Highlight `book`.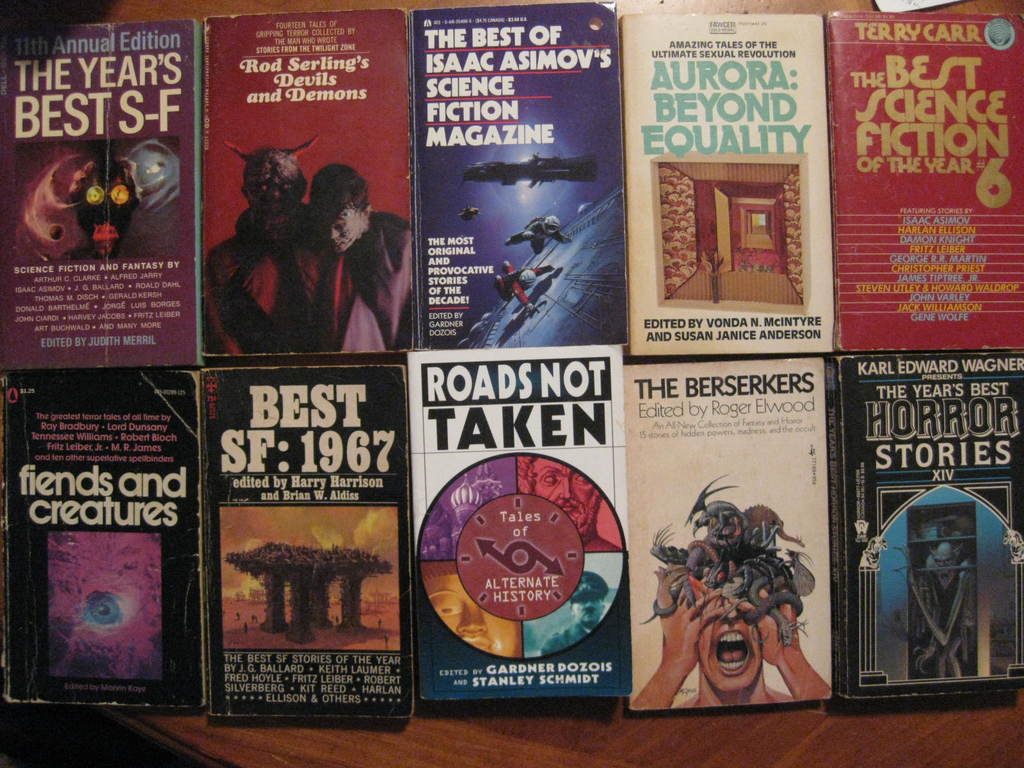
Highlighted region: {"left": 6, "top": 373, "right": 207, "bottom": 712}.
